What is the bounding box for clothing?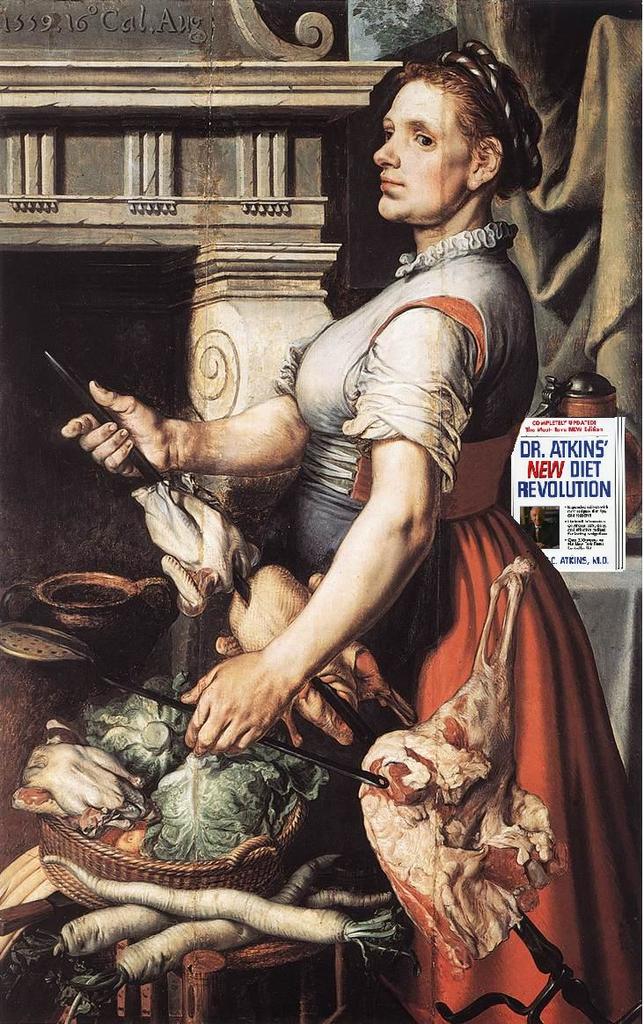
crop(272, 215, 640, 1023).
